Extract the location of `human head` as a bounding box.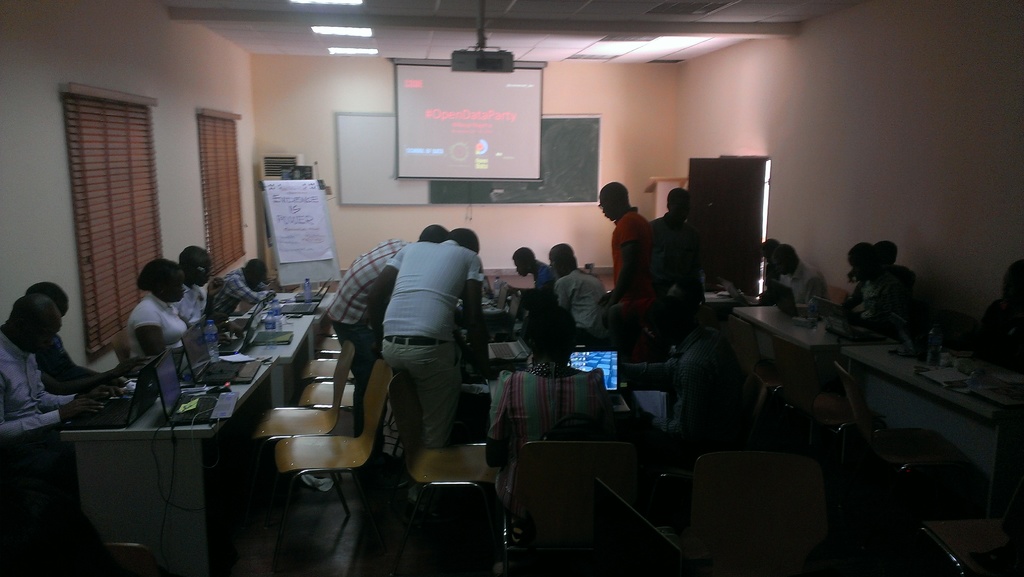
rect(546, 241, 575, 278).
